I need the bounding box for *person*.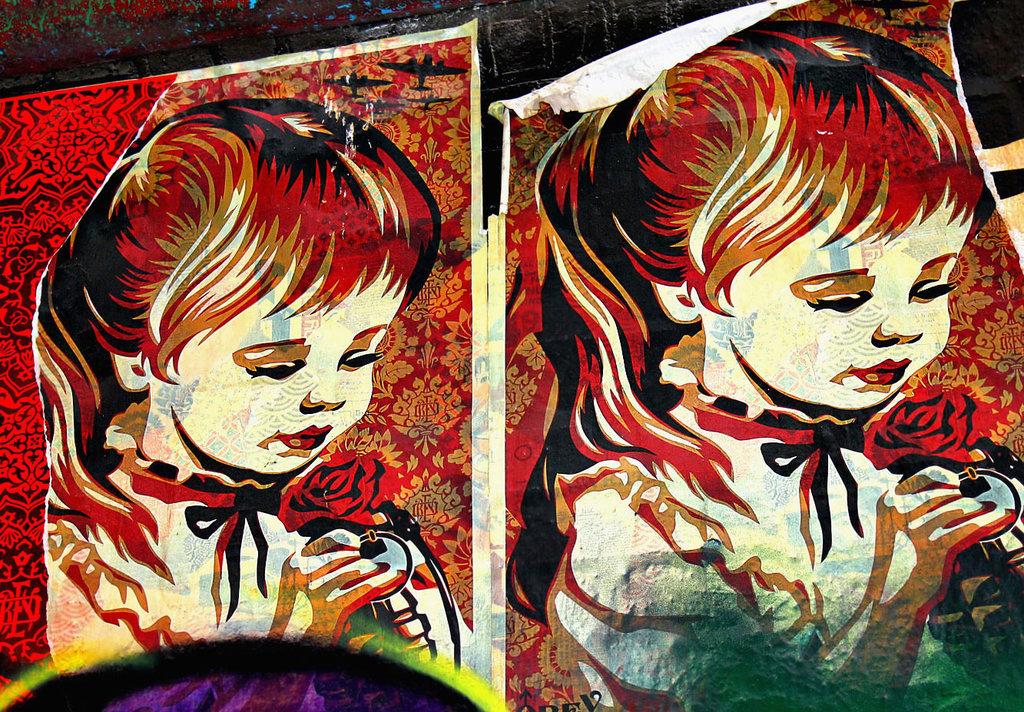
Here it is: rect(510, 20, 1023, 711).
